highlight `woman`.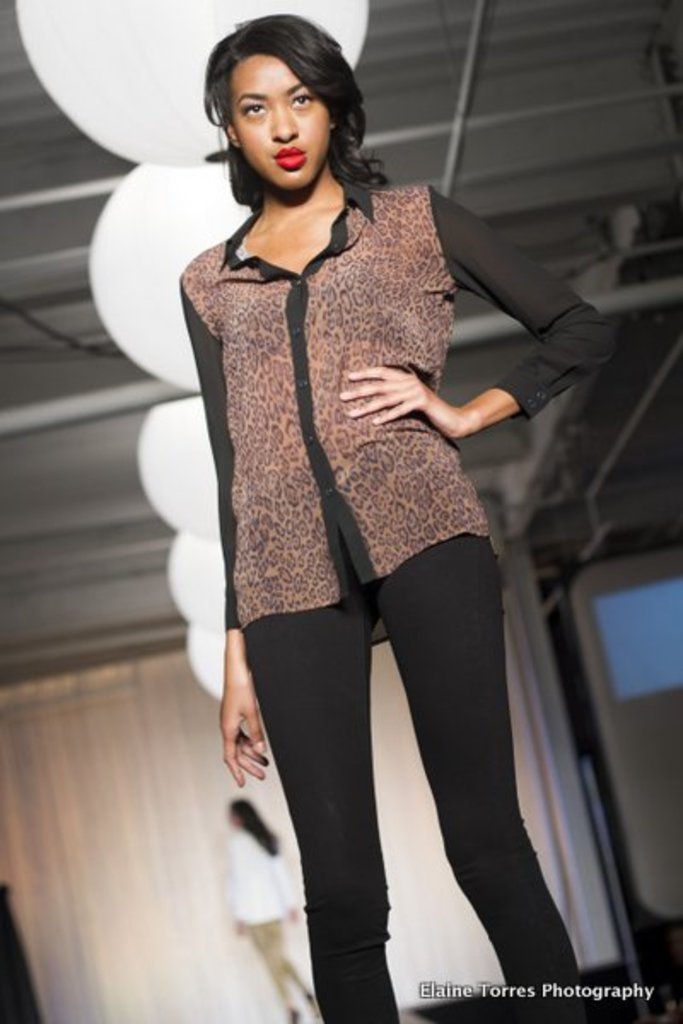
Highlighted region: (x1=172, y1=7, x2=618, y2=1022).
